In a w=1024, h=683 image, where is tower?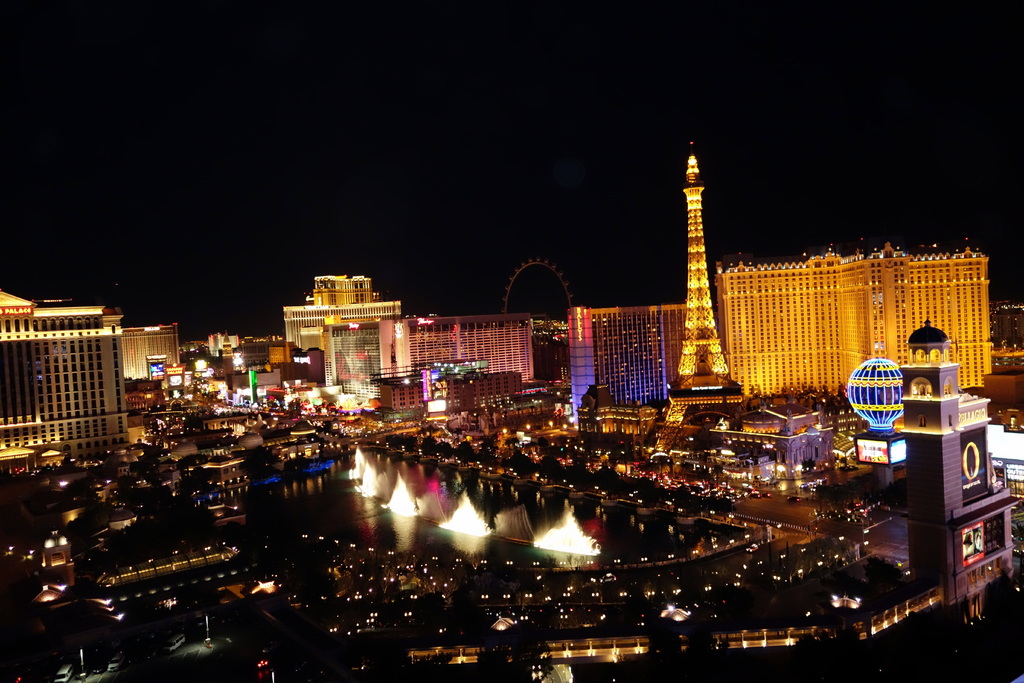
region(644, 140, 747, 467).
